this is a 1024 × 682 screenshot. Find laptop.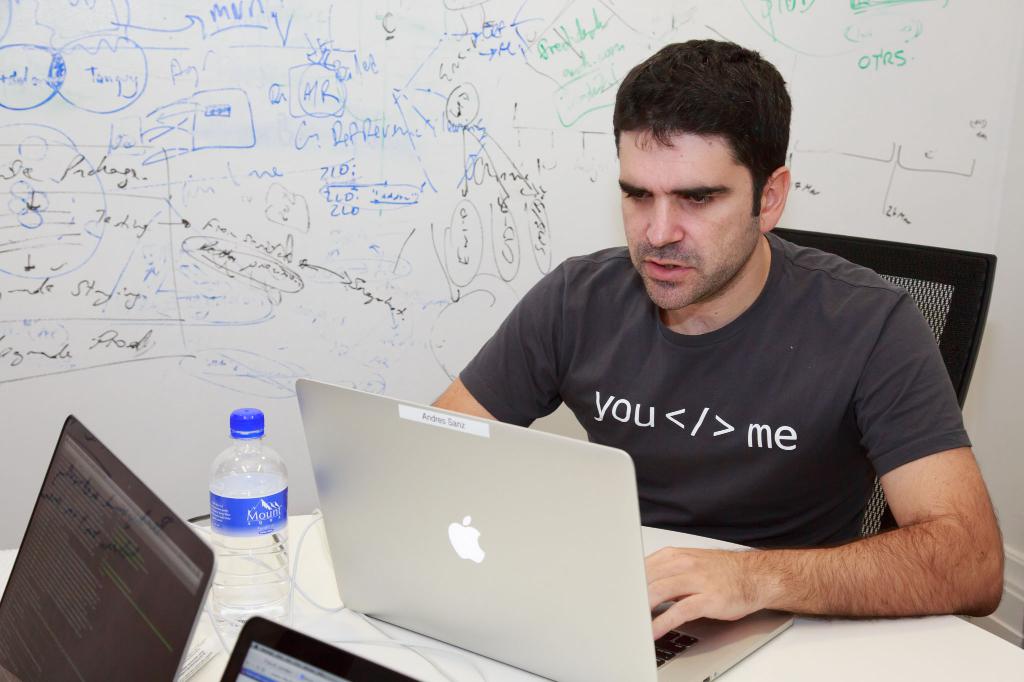
Bounding box: bbox(1, 413, 233, 681).
